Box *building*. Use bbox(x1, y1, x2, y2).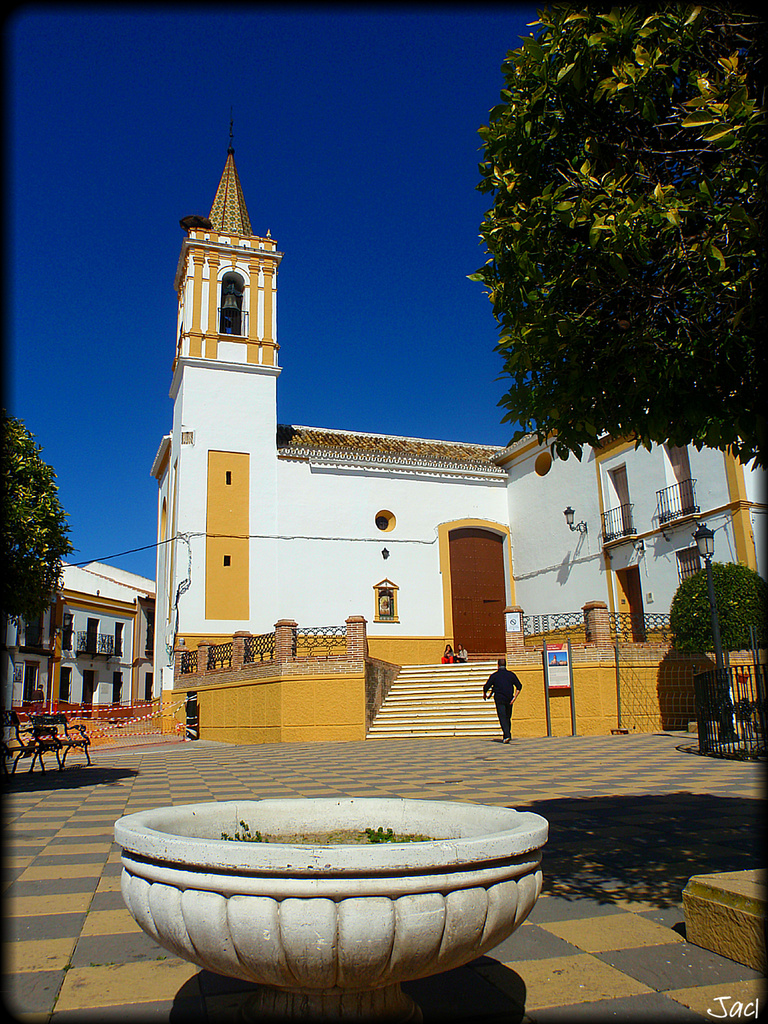
bbox(145, 131, 767, 731).
